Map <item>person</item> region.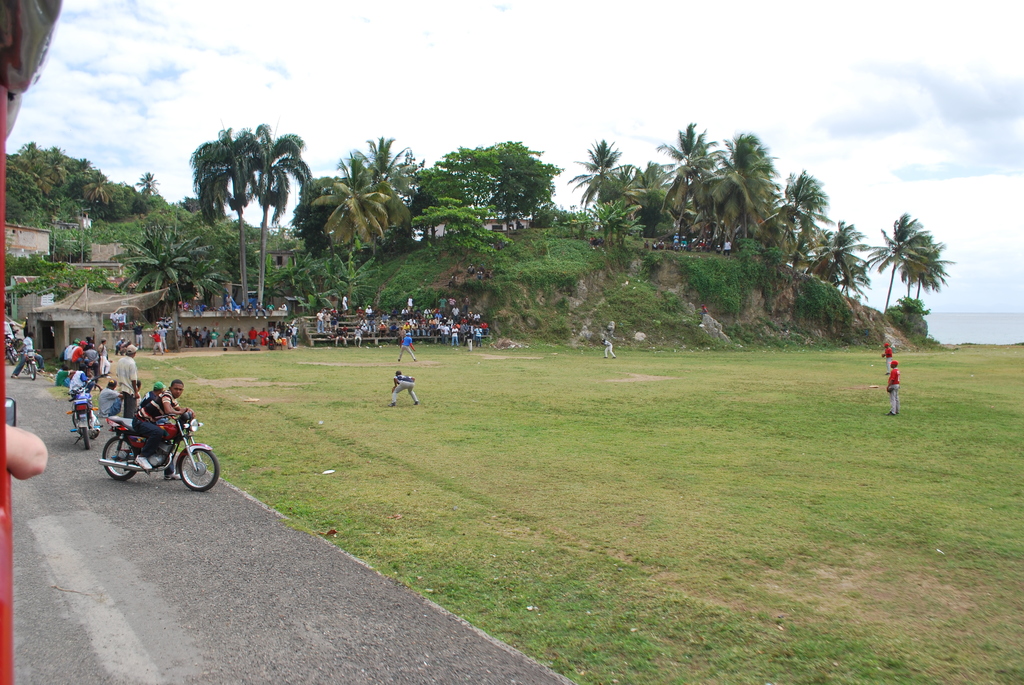
Mapped to [60,363,65,390].
